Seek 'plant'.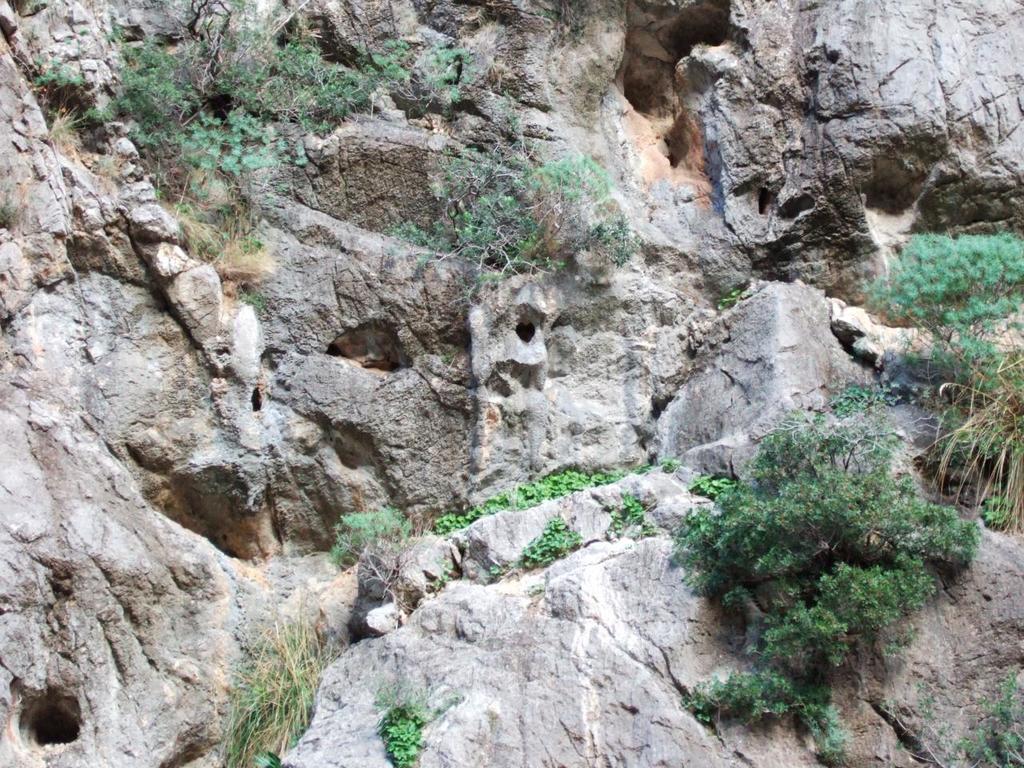
519:517:581:570.
